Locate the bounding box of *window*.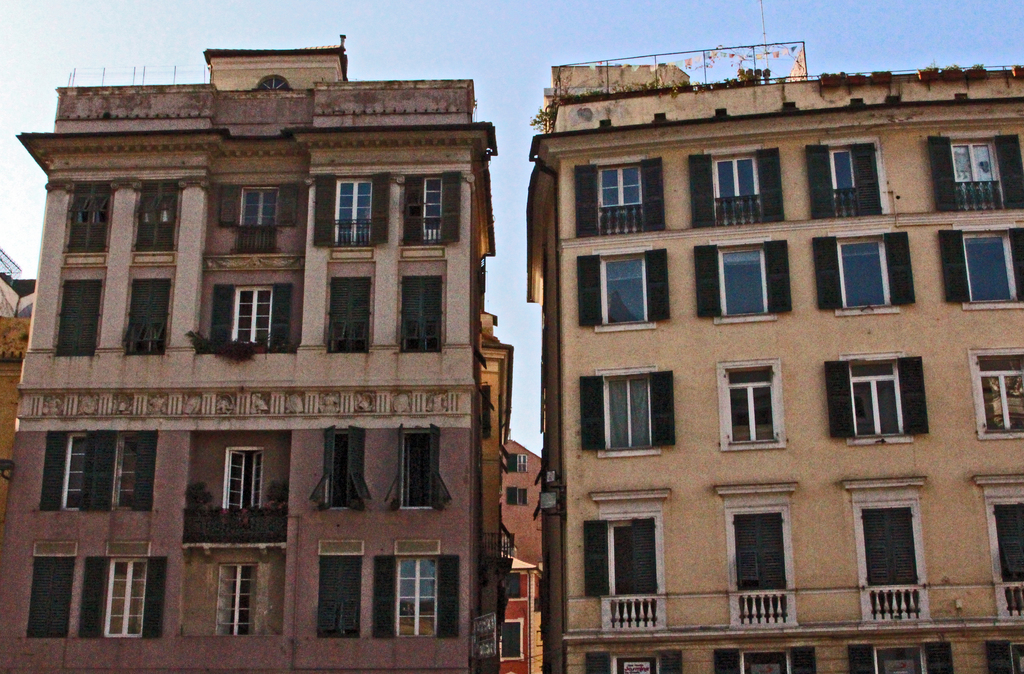
Bounding box: (left=596, top=163, right=641, bottom=239).
